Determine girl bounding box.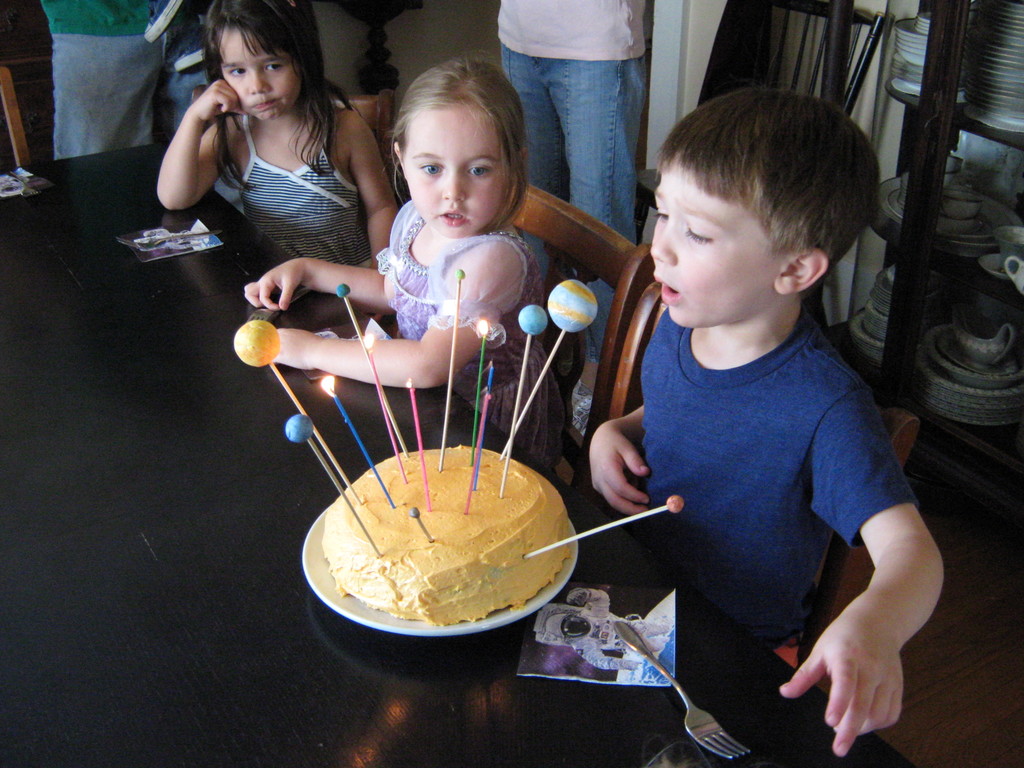
Determined: (157, 0, 398, 322).
